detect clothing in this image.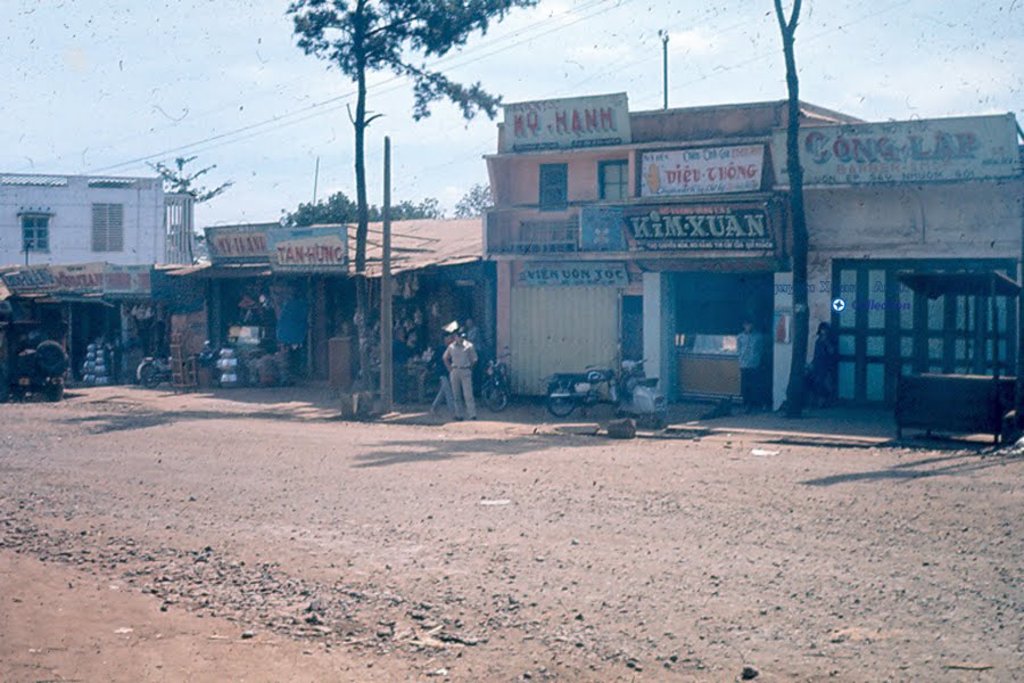
Detection: <bbox>445, 339, 478, 418</bbox>.
